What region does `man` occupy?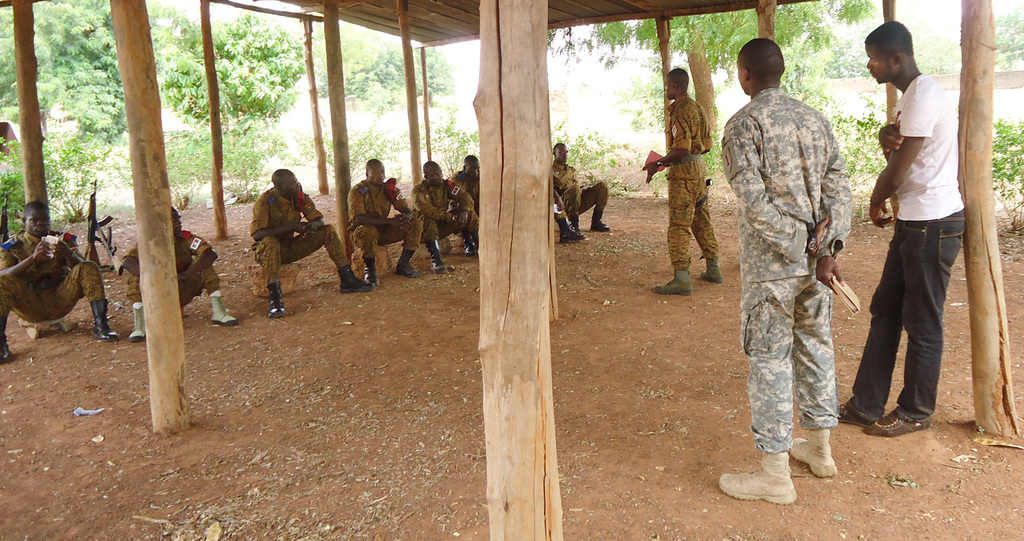
BBox(344, 157, 425, 280).
